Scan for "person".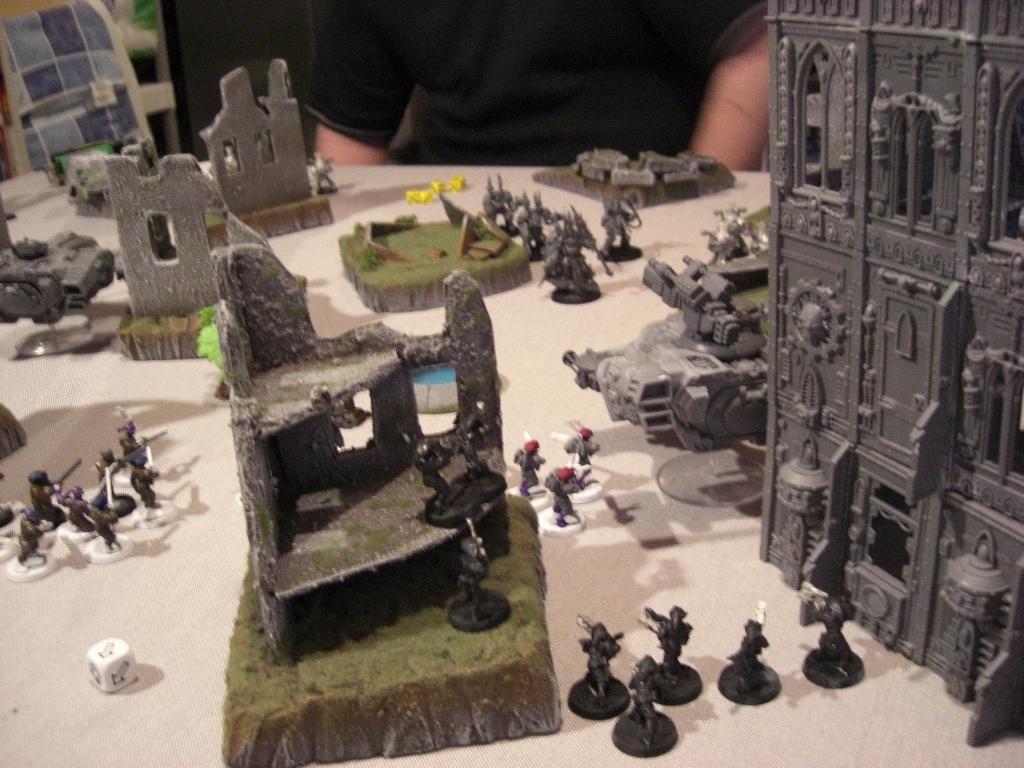
Scan result: [295,0,734,165].
